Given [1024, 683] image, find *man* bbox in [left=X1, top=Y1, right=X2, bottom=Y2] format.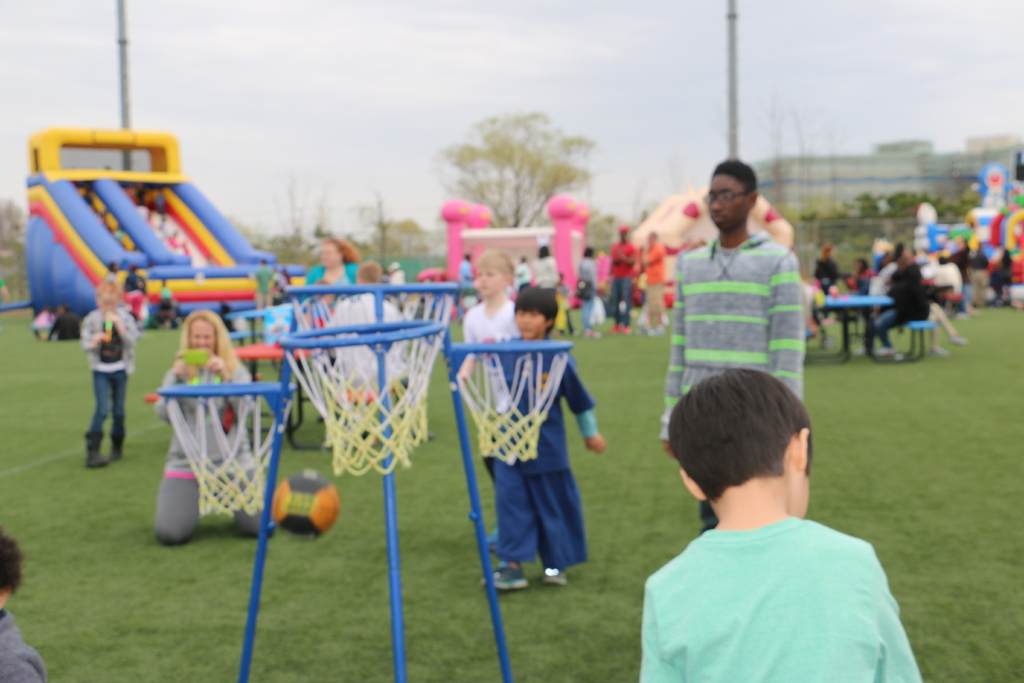
[left=660, top=177, right=829, bottom=410].
